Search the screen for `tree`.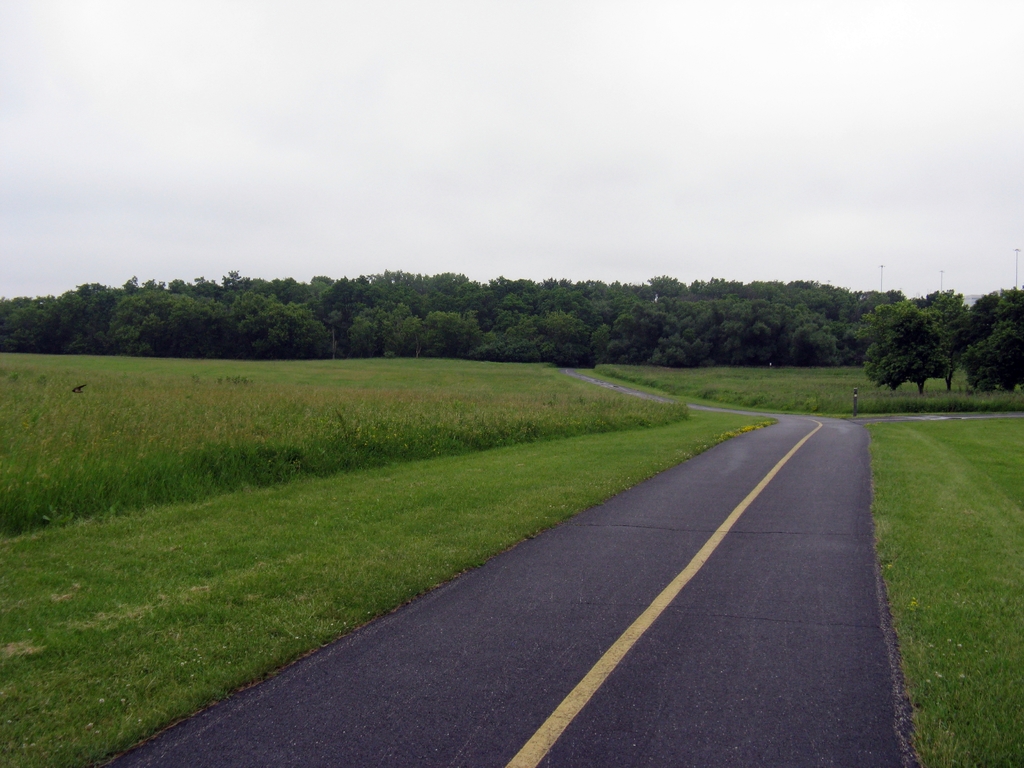
Found at {"x1": 968, "y1": 316, "x2": 1023, "y2": 388}.
